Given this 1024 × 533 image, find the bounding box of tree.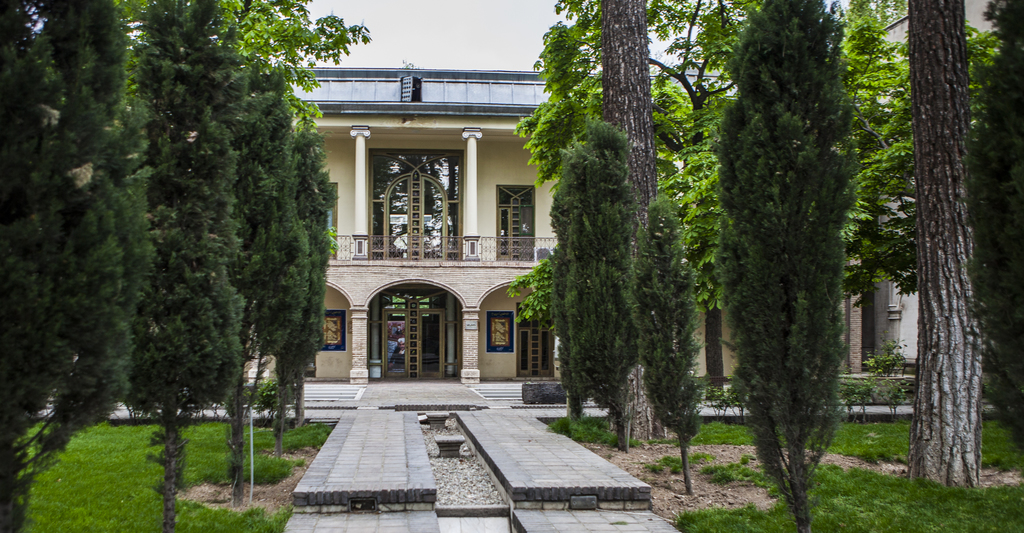
bbox=[264, 0, 339, 471].
